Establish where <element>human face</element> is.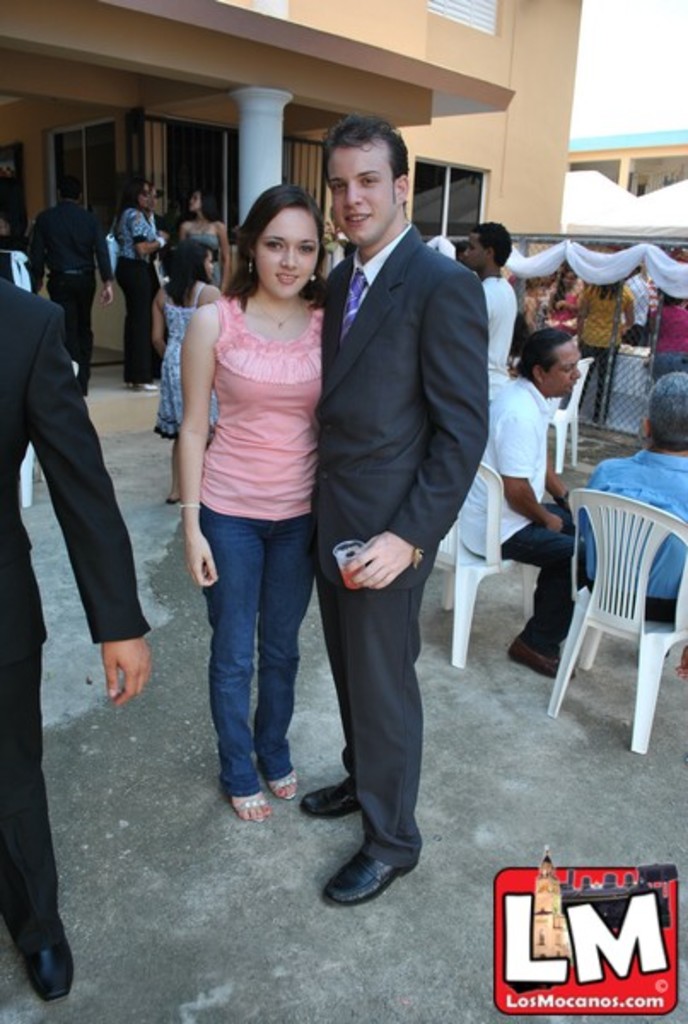
Established at 543/340/586/393.
